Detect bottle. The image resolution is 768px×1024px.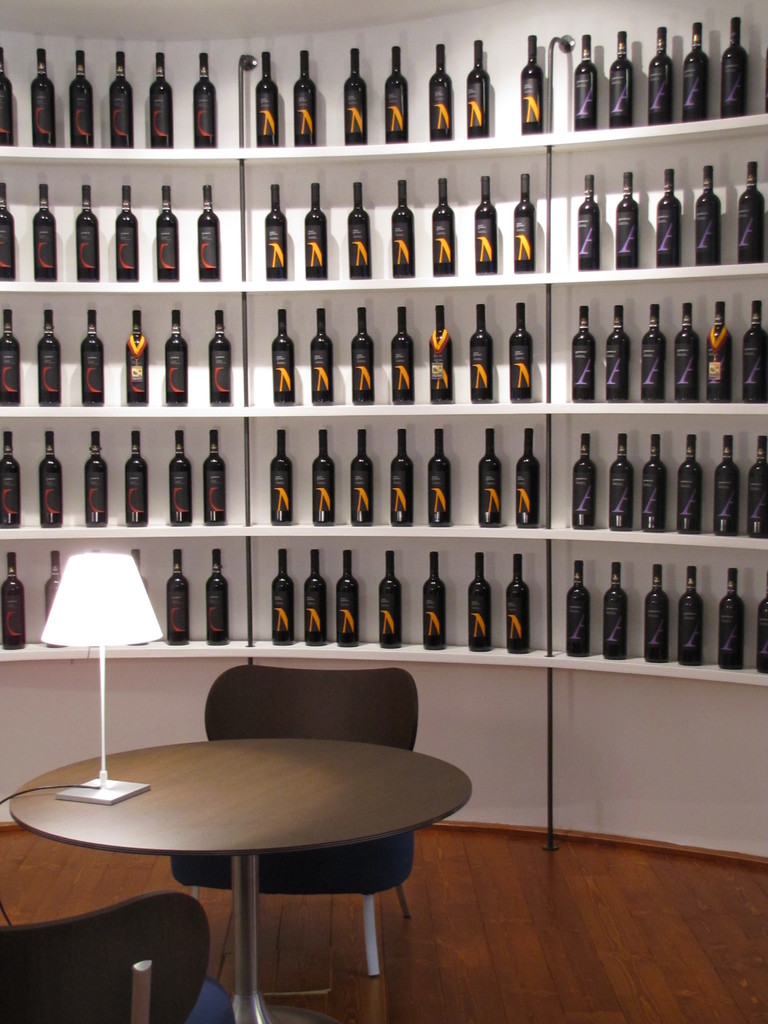
x1=509 y1=172 x2=537 y2=269.
